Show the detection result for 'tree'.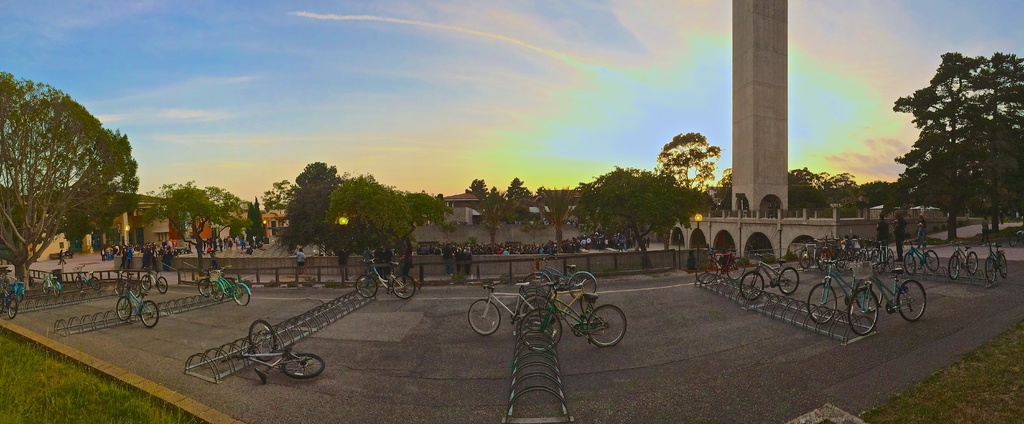
pyautogui.locateOnScreen(325, 176, 414, 263).
